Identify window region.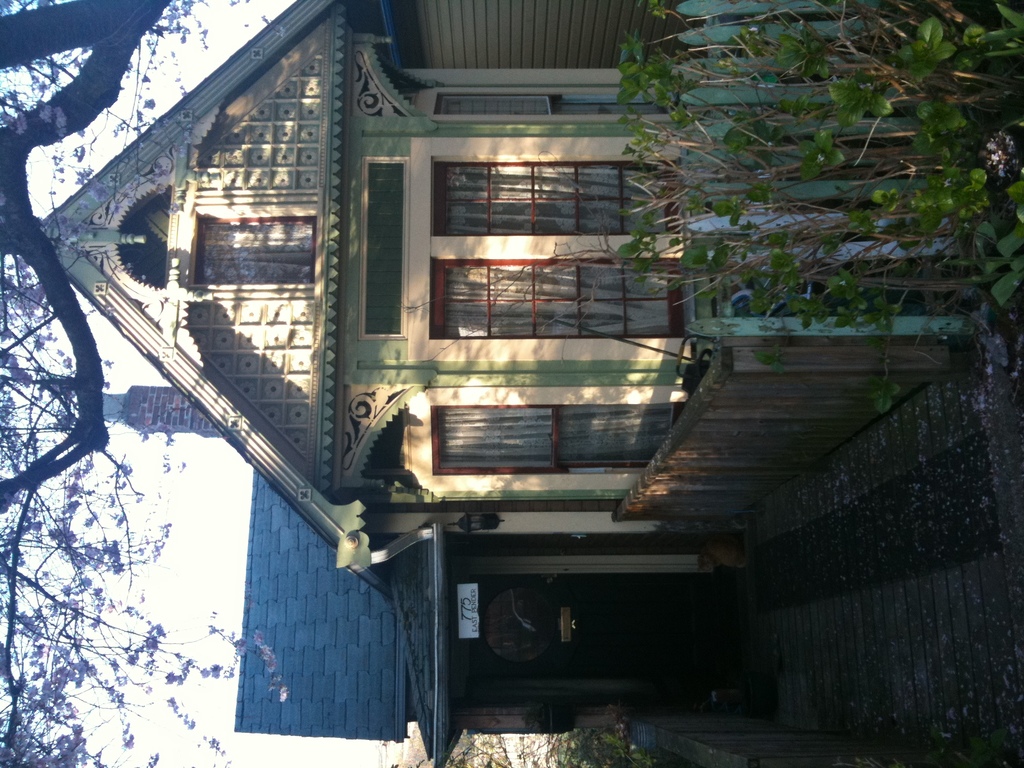
Region: (left=191, top=216, right=317, bottom=287).
